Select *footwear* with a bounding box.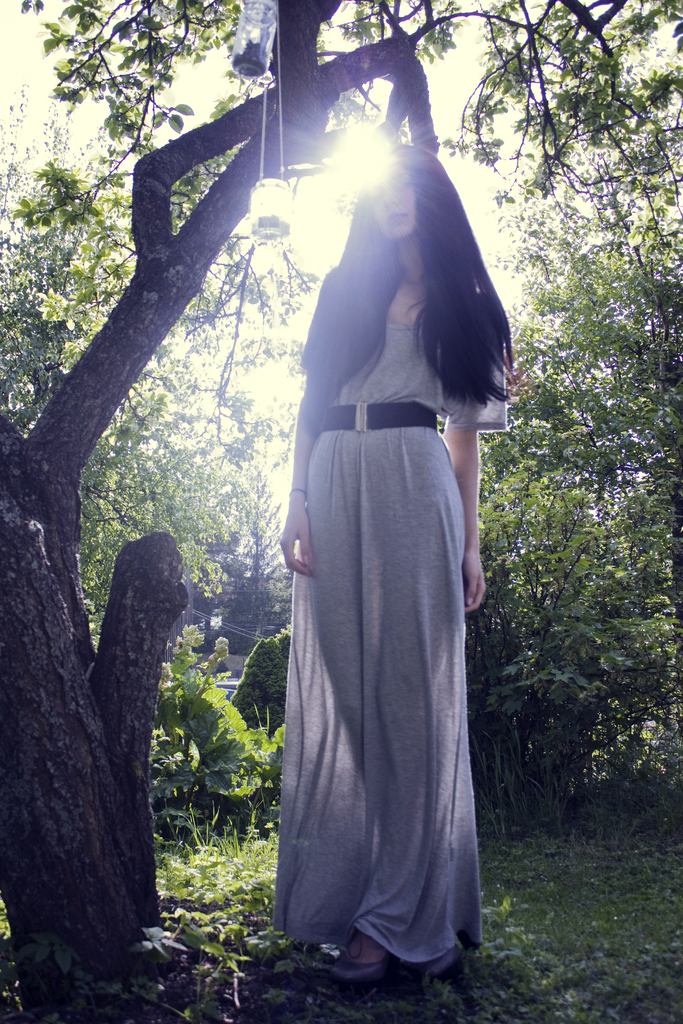
[x1=317, y1=923, x2=400, y2=997].
